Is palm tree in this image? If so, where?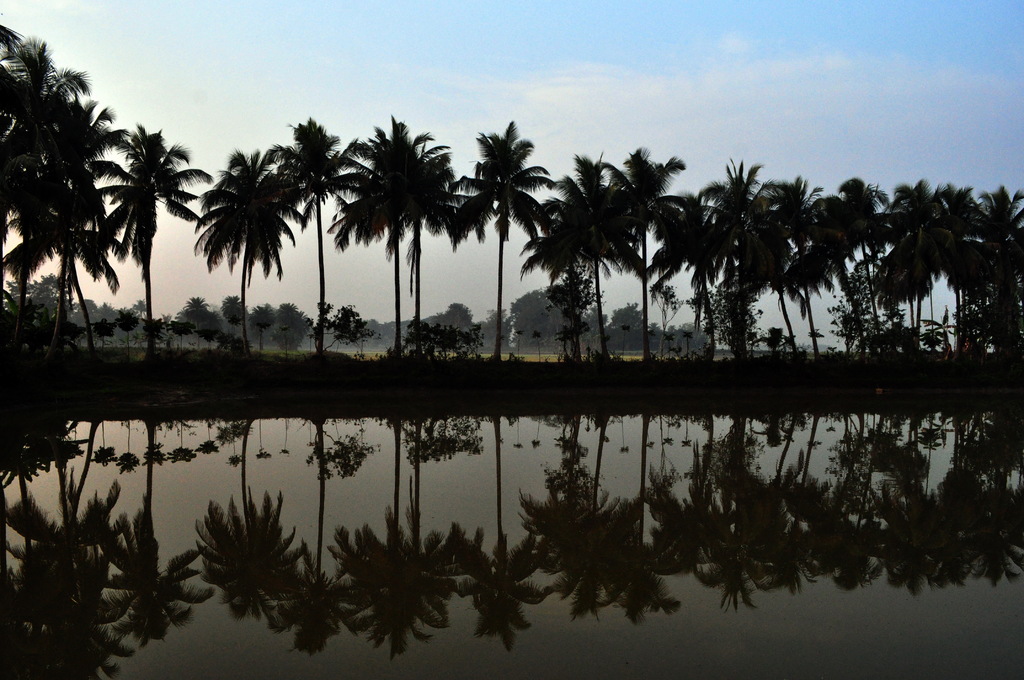
Yes, at 460:130:531:346.
